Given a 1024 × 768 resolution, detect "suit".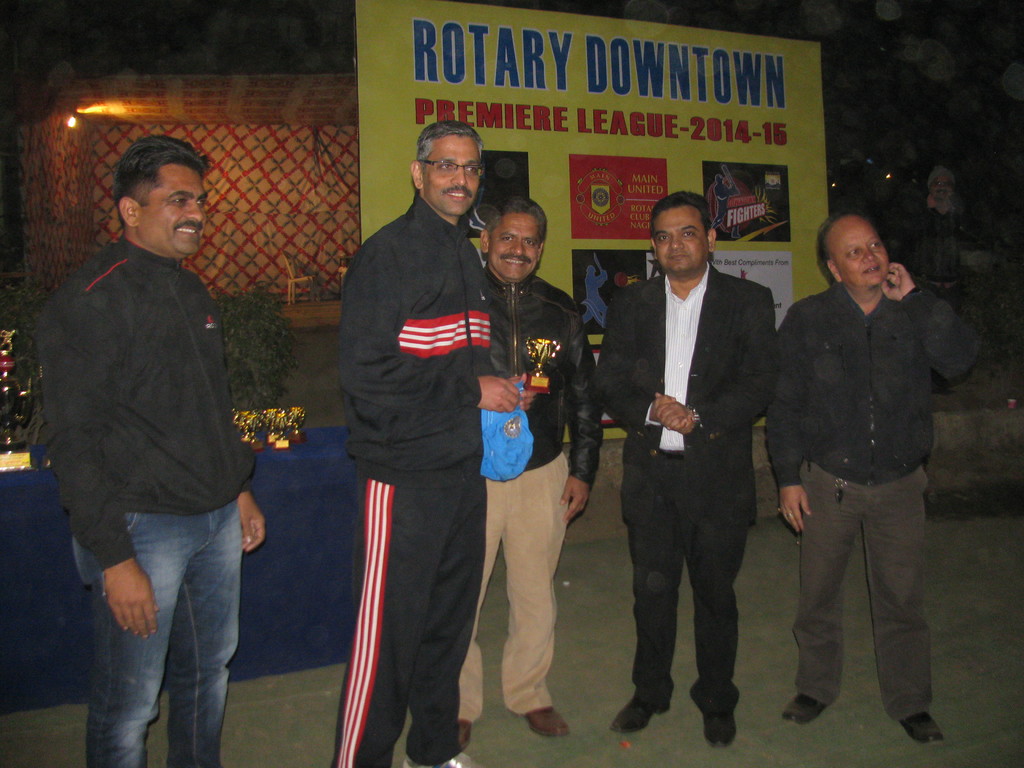
x1=595, y1=261, x2=771, y2=715.
